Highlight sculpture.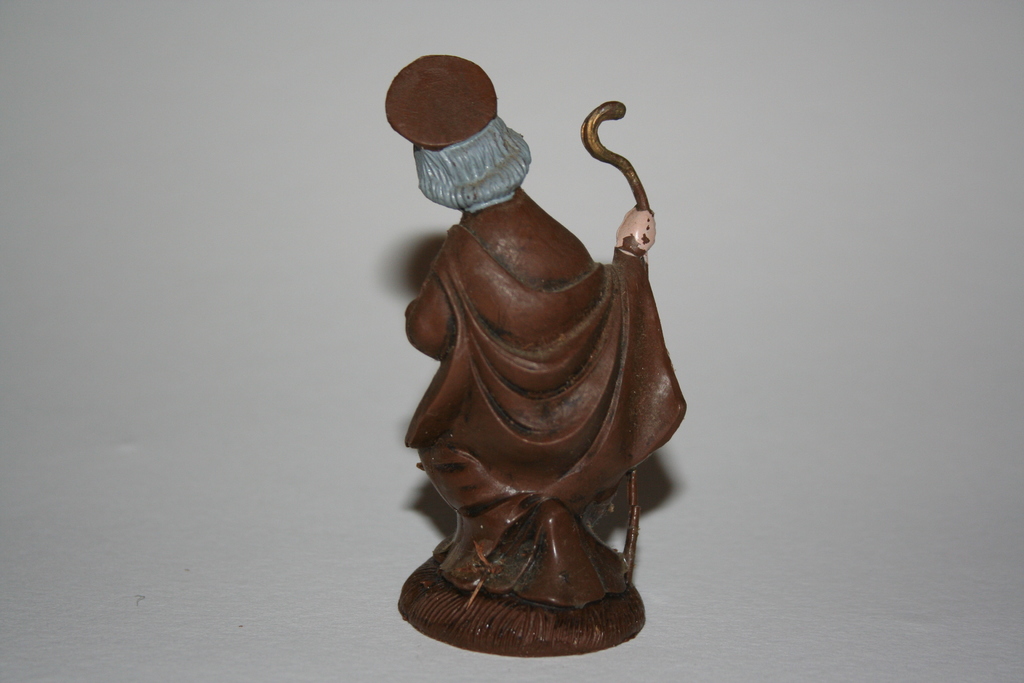
Highlighted region: rect(399, 81, 695, 682).
